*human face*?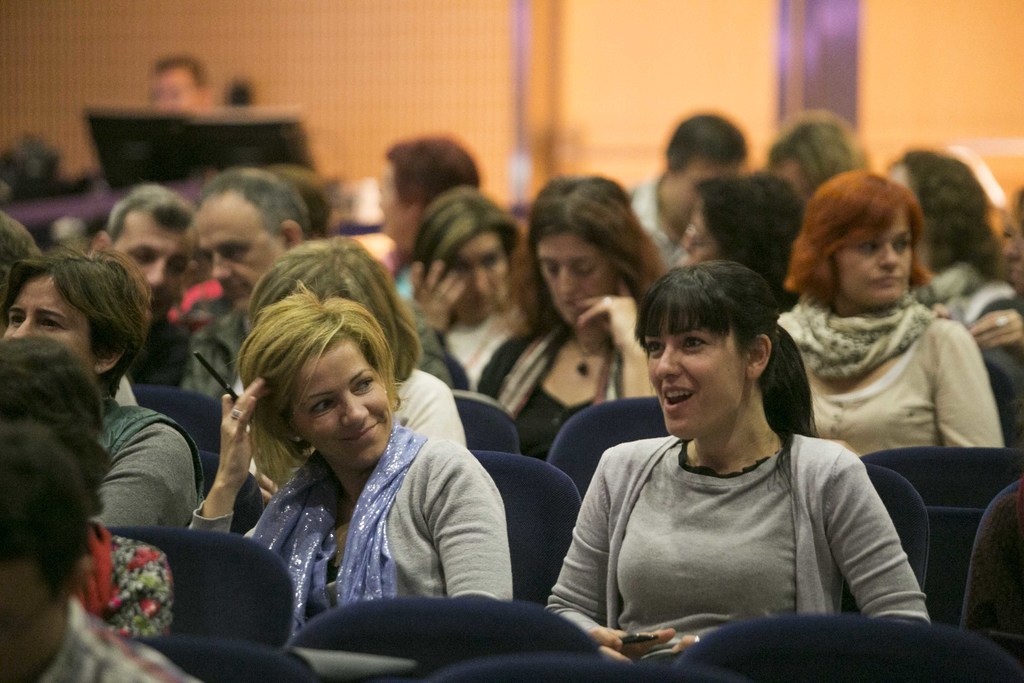
{"left": 831, "top": 210, "right": 913, "bottom": 300}
